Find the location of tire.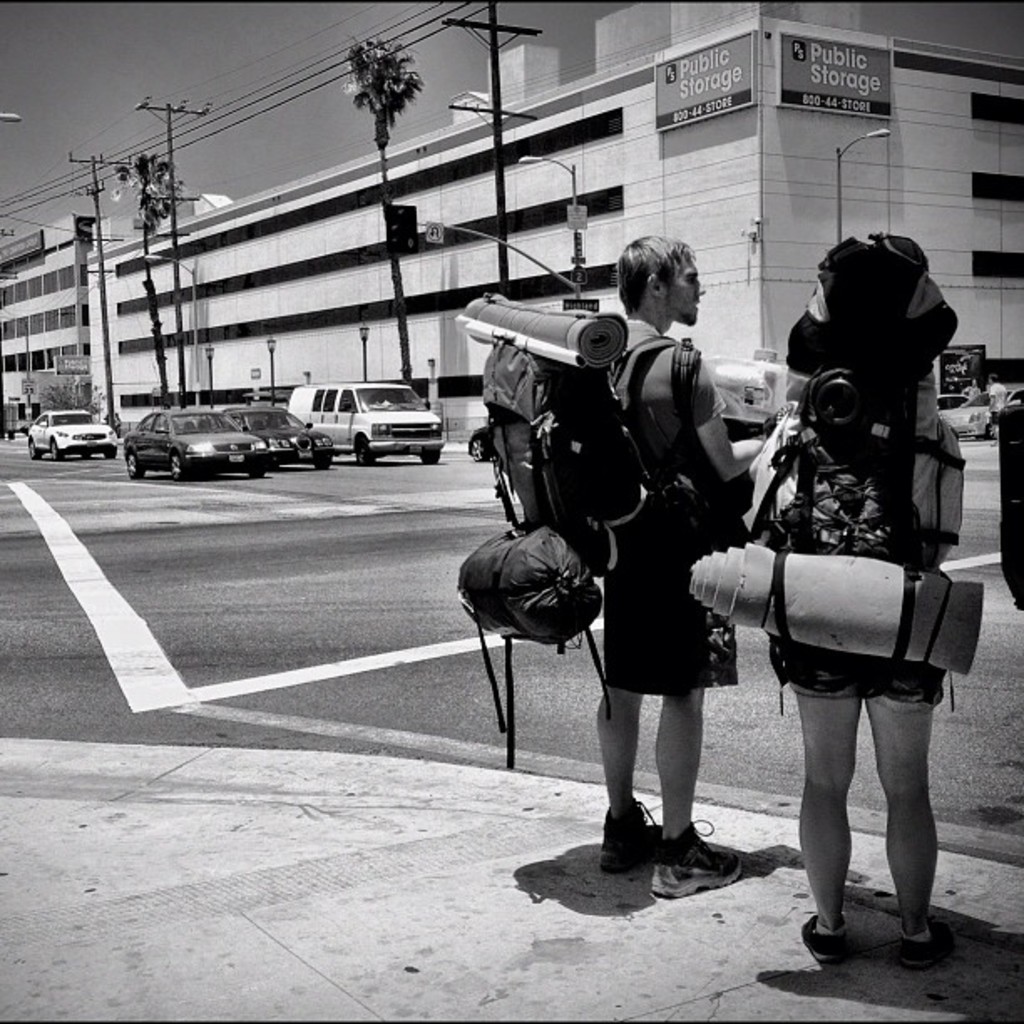
Location: select_region(171, 450, 186, 484).
